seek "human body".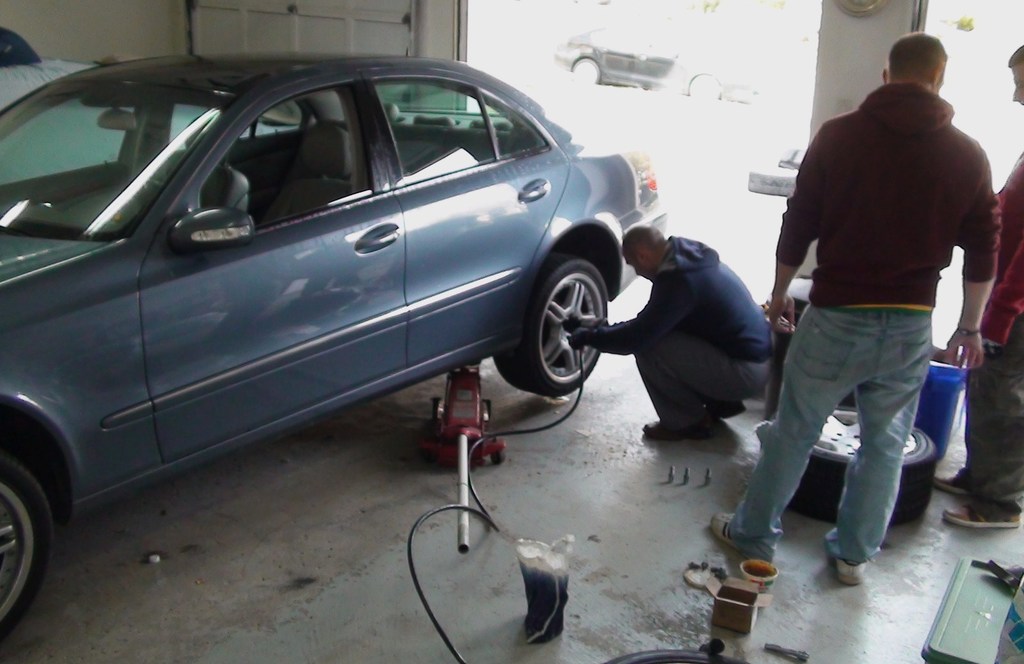
pyautogui.locateOnScreen(563, 233, 765, 441).
